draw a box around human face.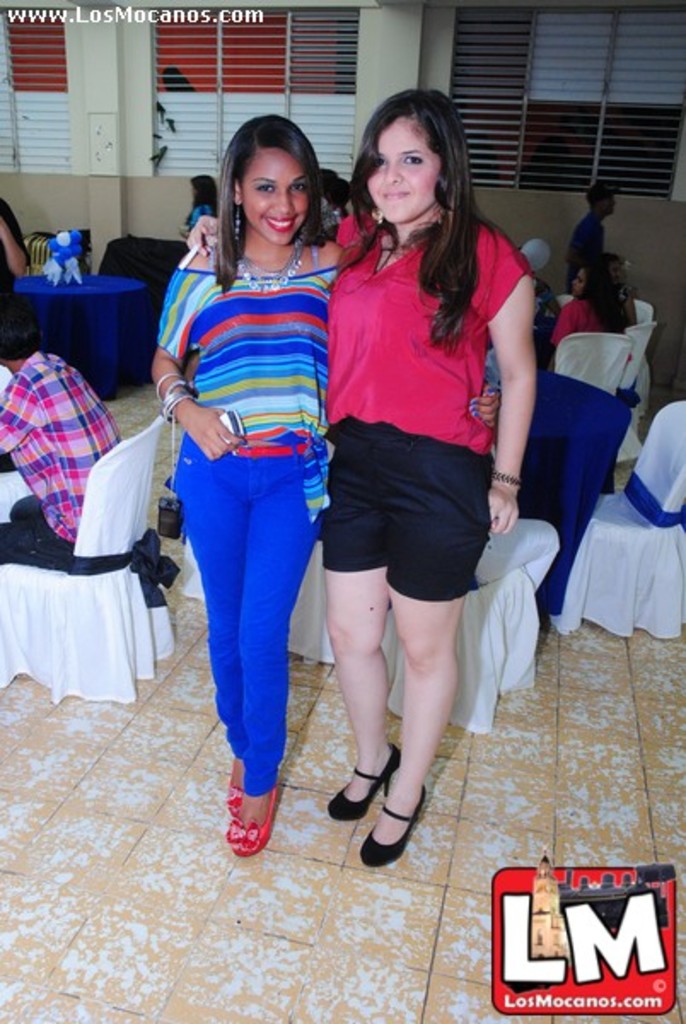
bbox=[239, 145, 307, 241].
